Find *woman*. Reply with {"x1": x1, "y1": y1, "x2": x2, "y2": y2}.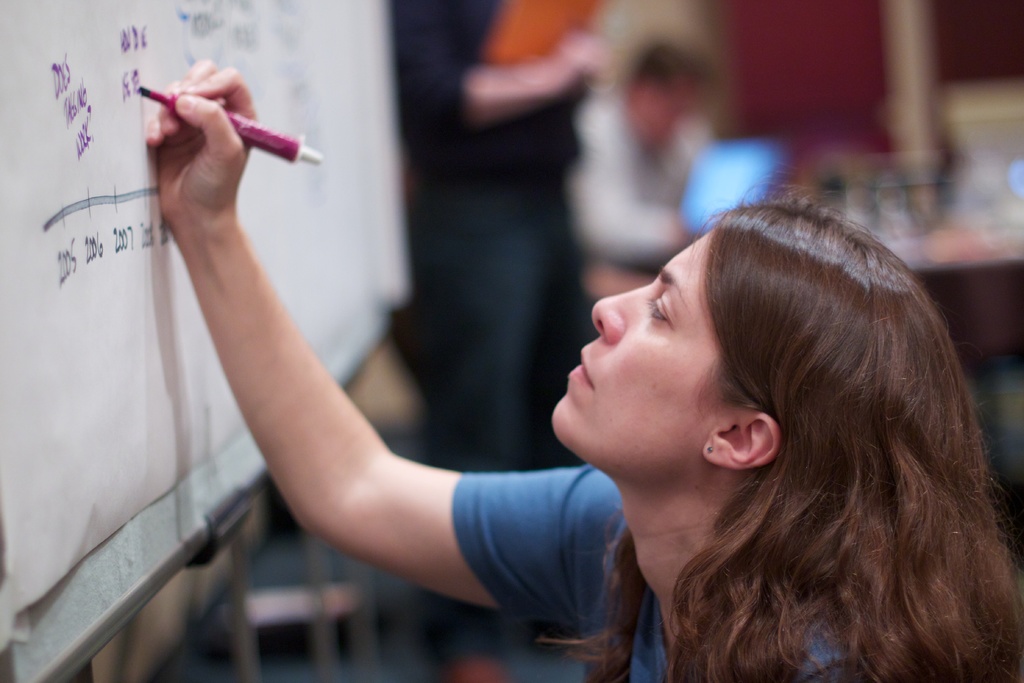
{"x1": 231, "y1": 96, "x2": 984, "y2": 666}.
